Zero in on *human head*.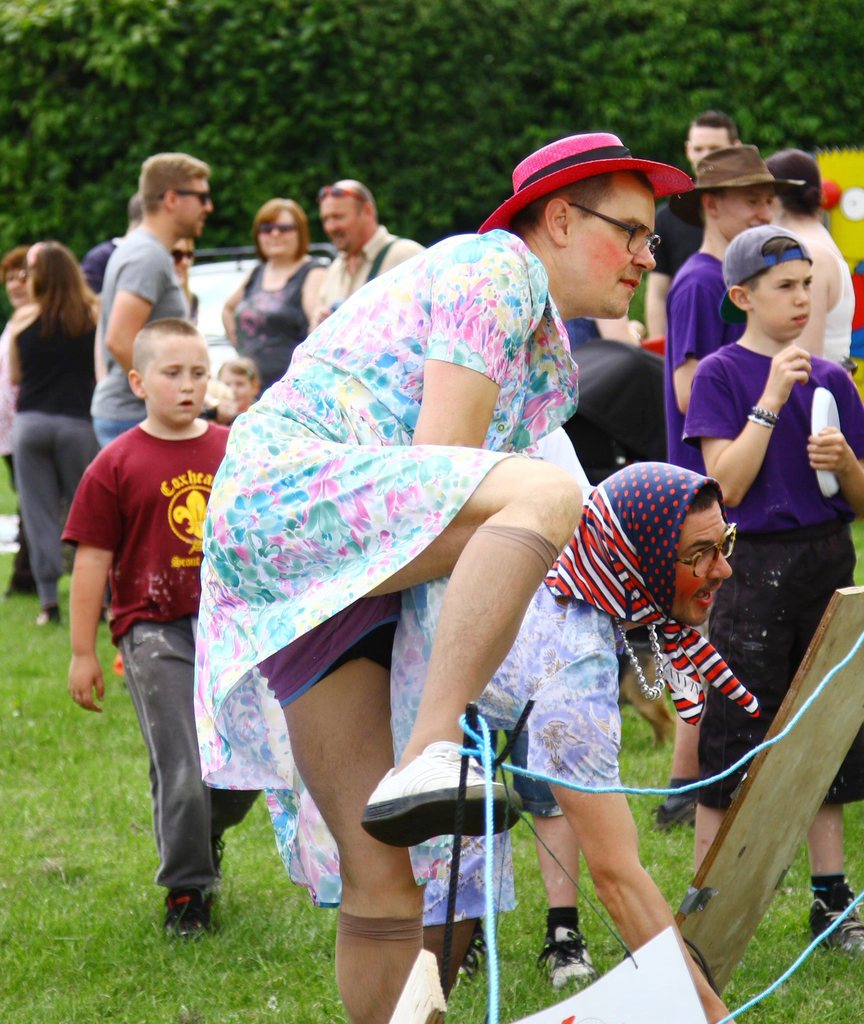
Zeroed in: BBox(0, 240, 34, 308).
